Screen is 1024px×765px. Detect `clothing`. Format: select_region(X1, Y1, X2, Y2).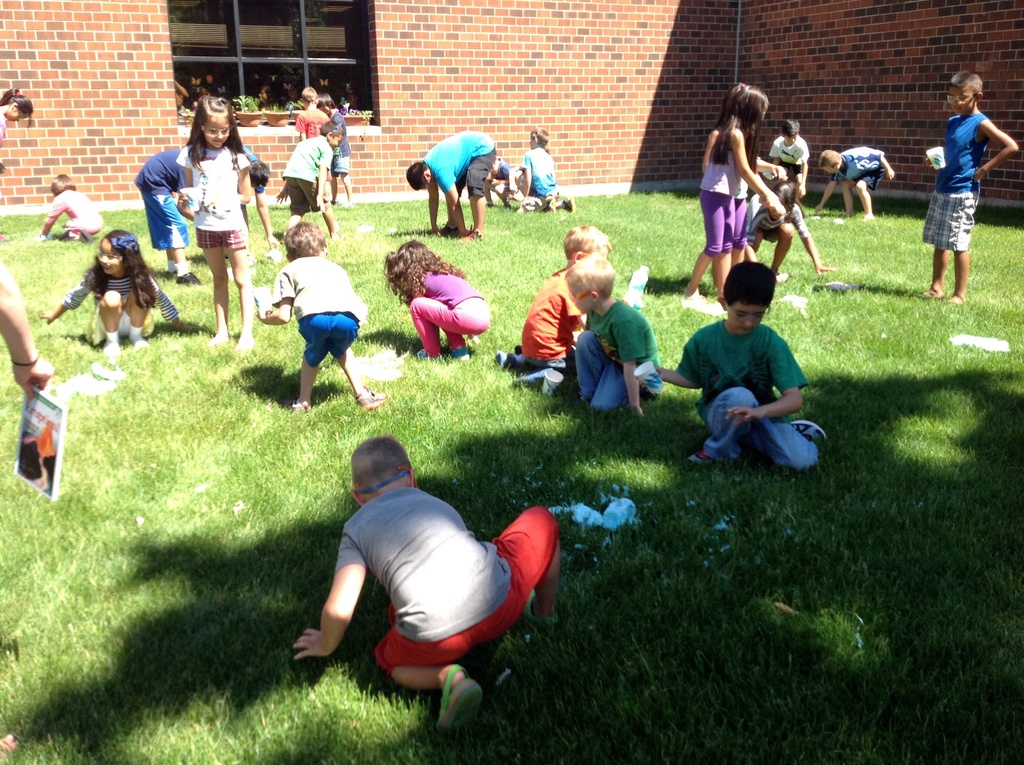
select_region(767, 134, 810, 182).
